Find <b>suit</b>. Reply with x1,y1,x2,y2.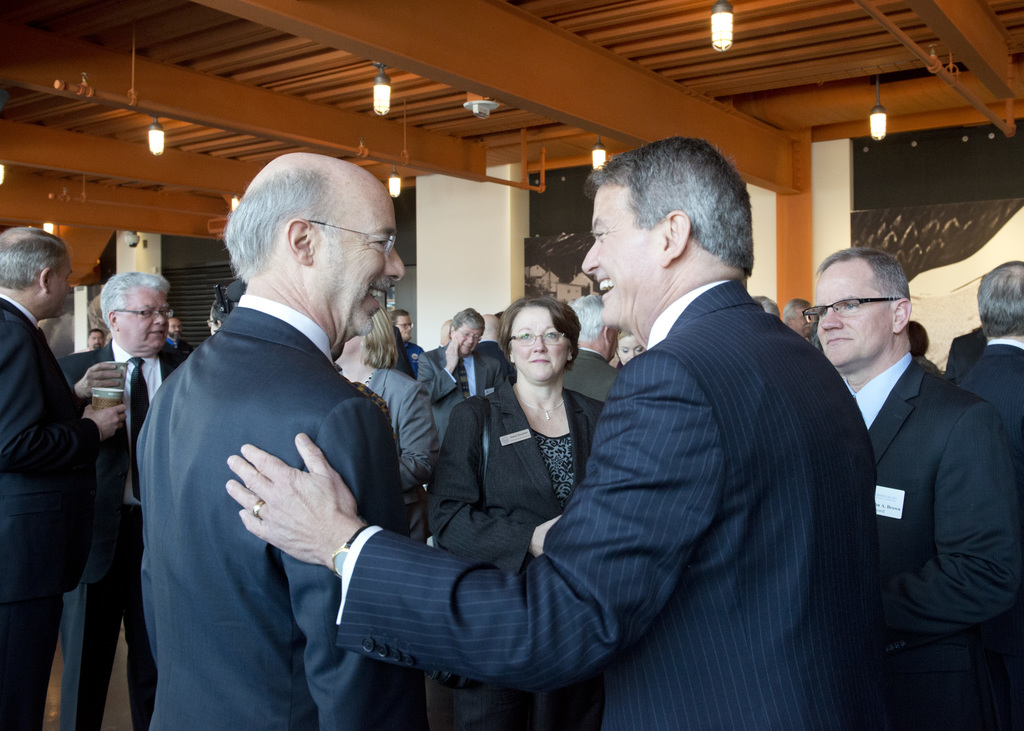
847,353,1023,730.
